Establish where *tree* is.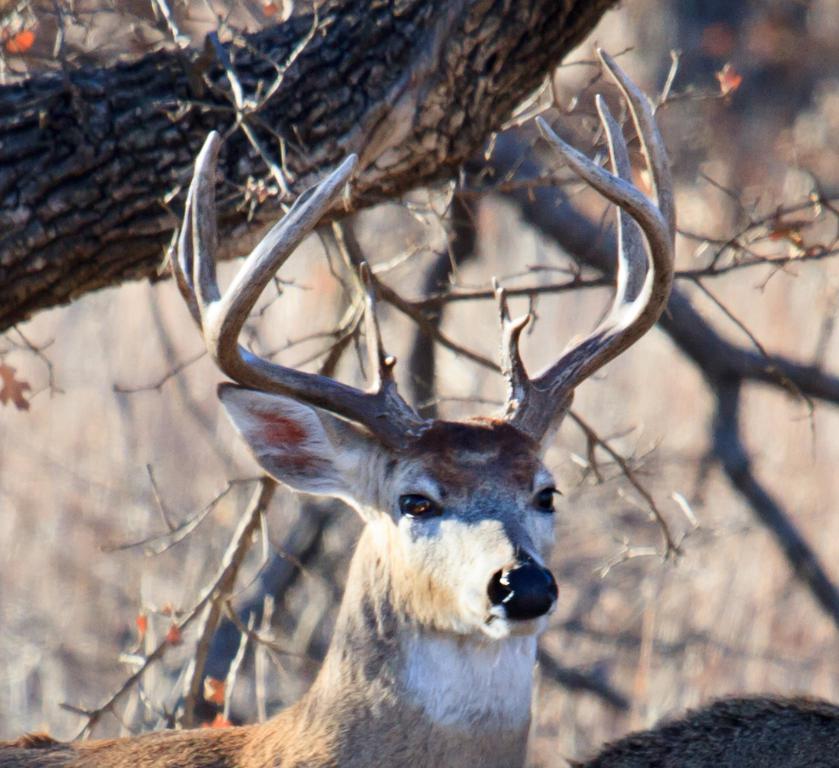
Established at box(0, 0, 838, 725).
